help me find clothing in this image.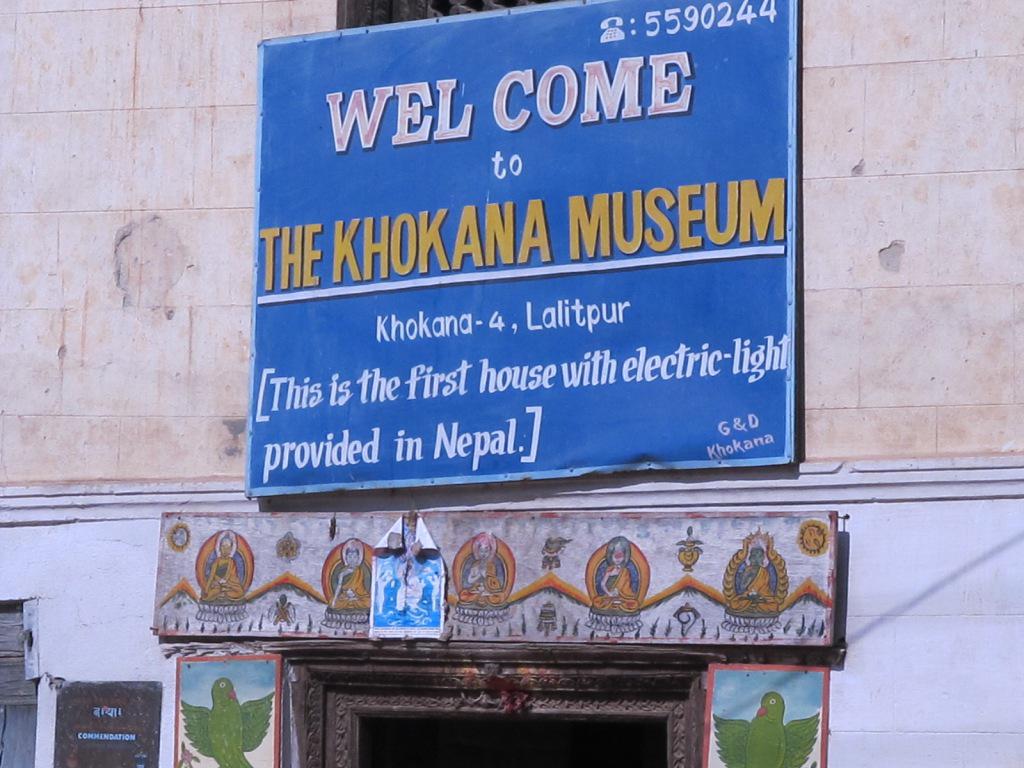
Found it: 198/560/239/601.
